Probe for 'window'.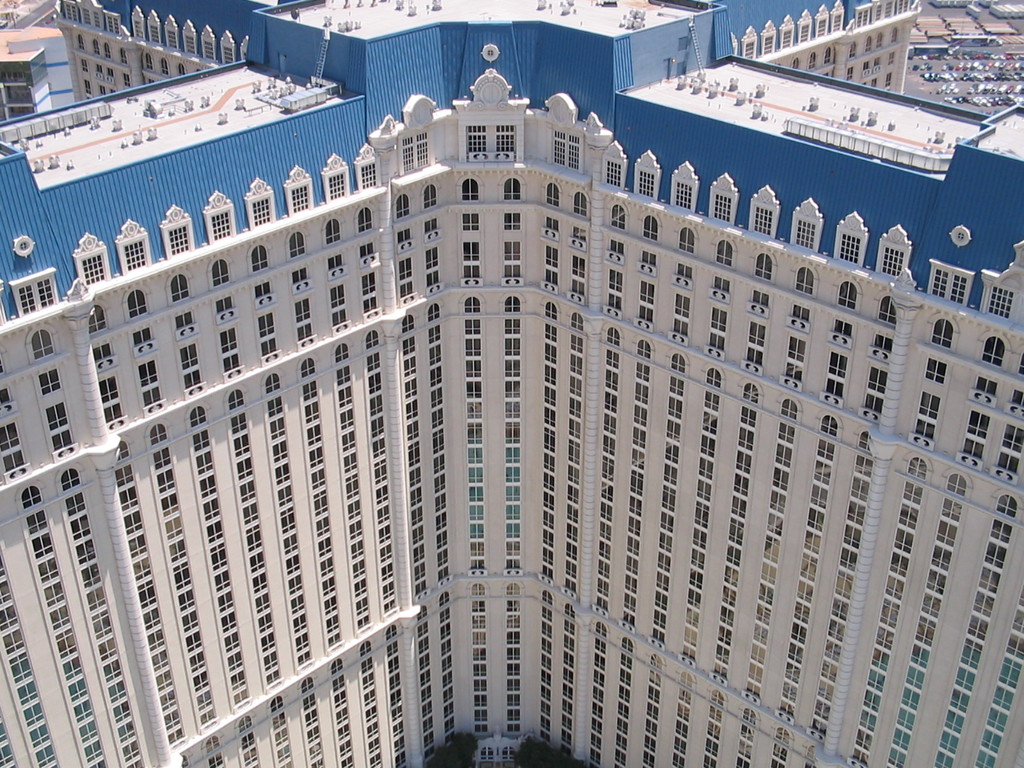
Probe result: crop(139, 362, 157, 386).
